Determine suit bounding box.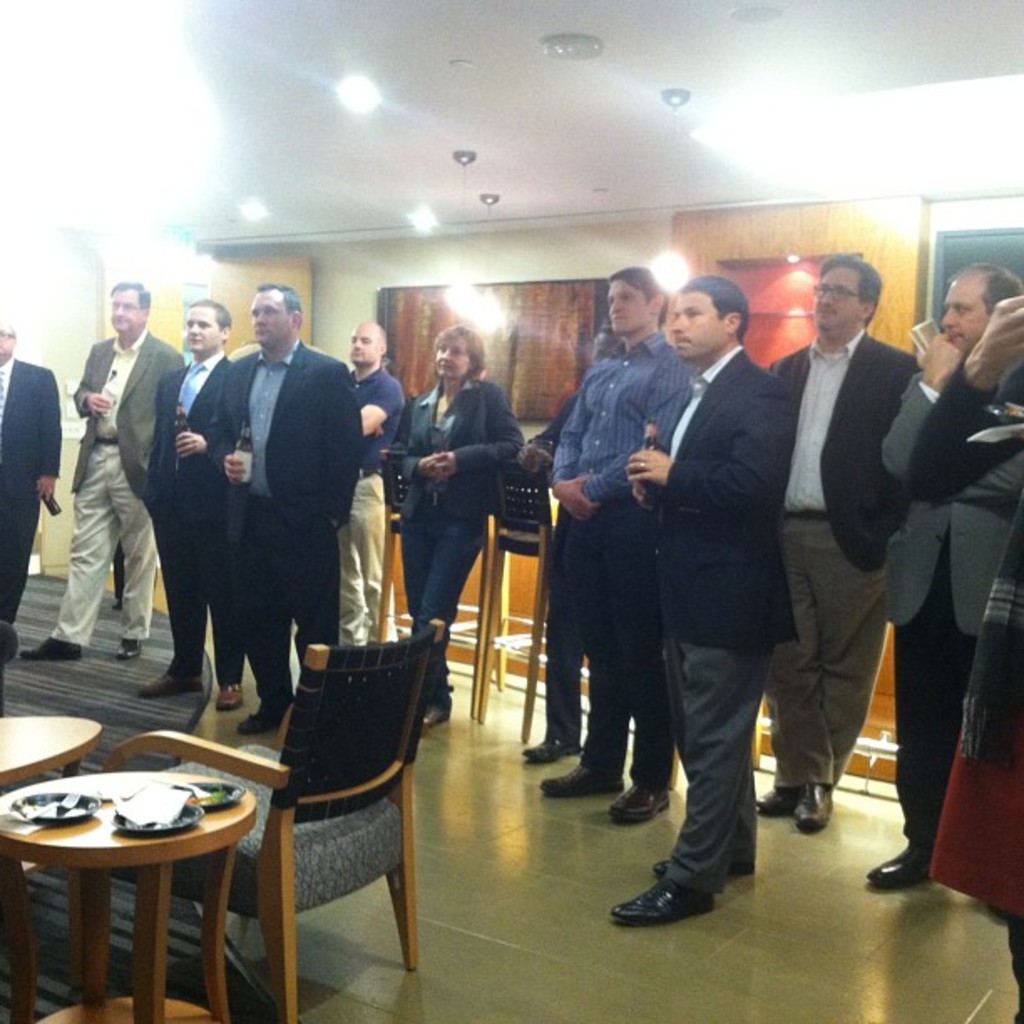
Determined: locate(47, 325, 189, 641).
